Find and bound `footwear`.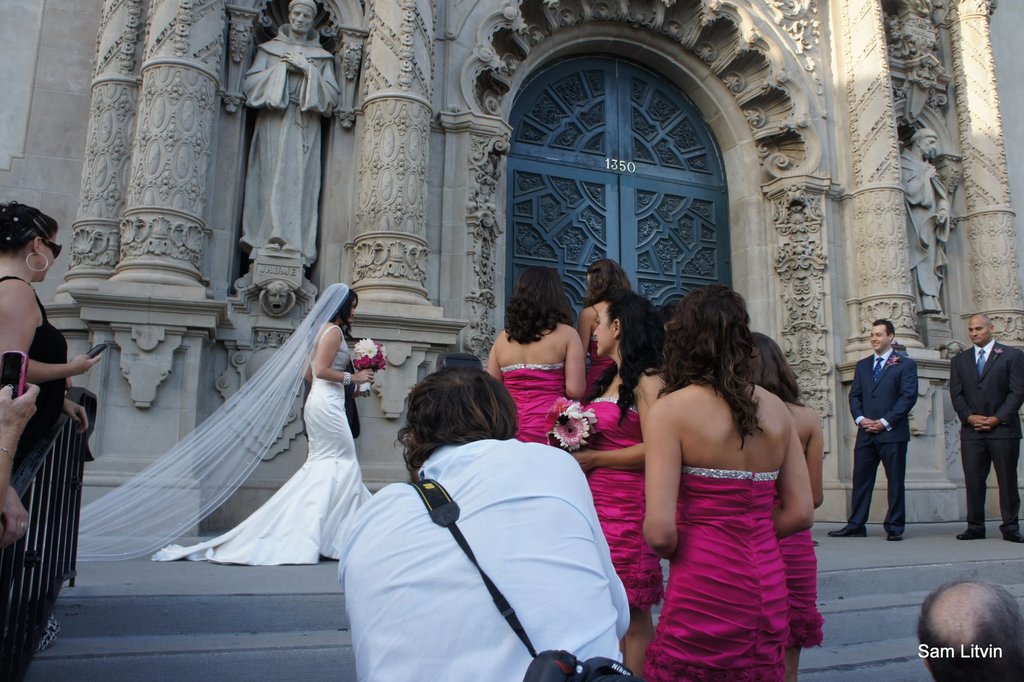
Bound: box=[885, 528, 905, 544].
